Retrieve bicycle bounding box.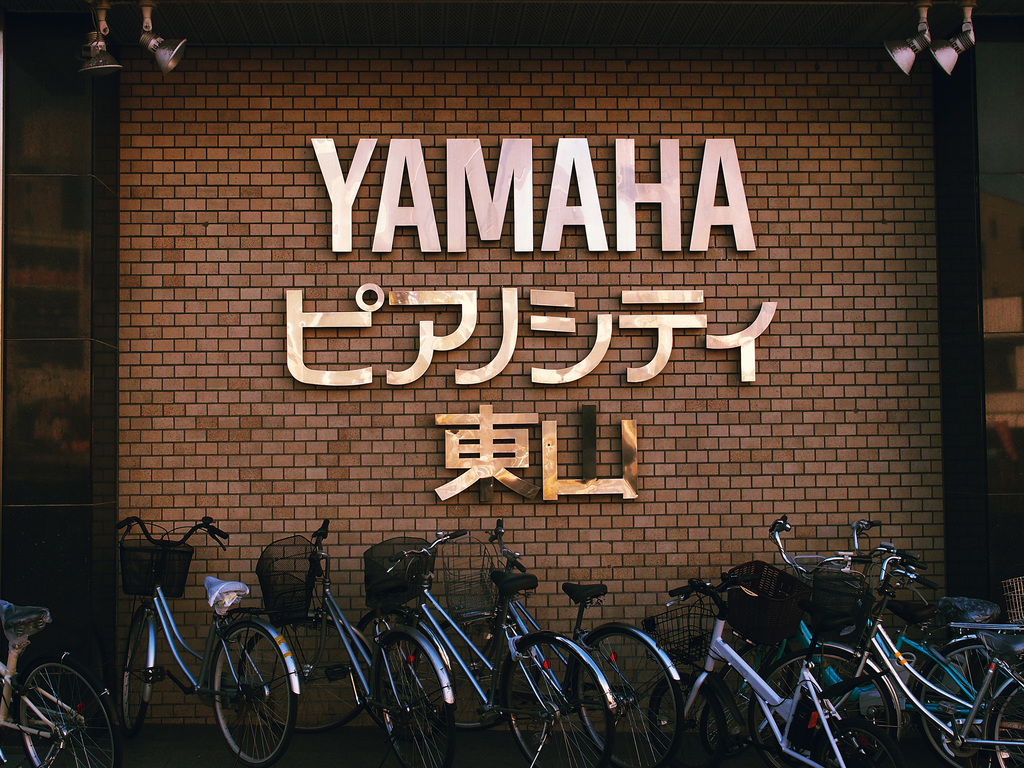
Bounding box: l=0, t=597, r=122, b=767.
